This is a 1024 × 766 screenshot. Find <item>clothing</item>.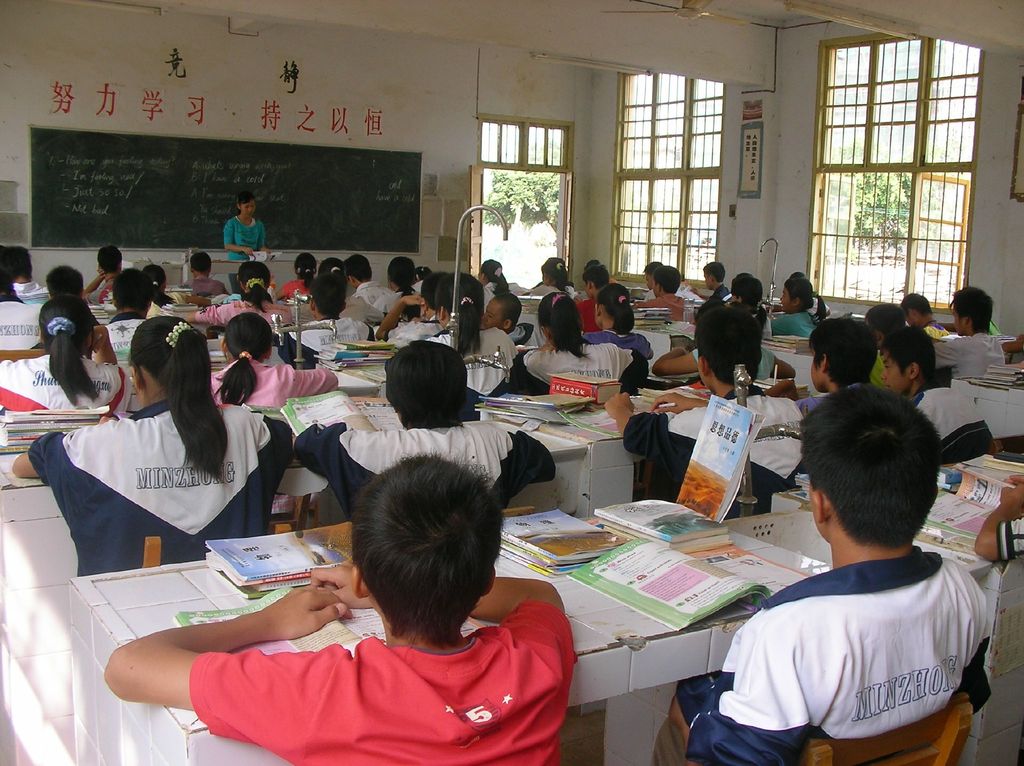
Bounding box: crop(218, 221, 271, 297).
